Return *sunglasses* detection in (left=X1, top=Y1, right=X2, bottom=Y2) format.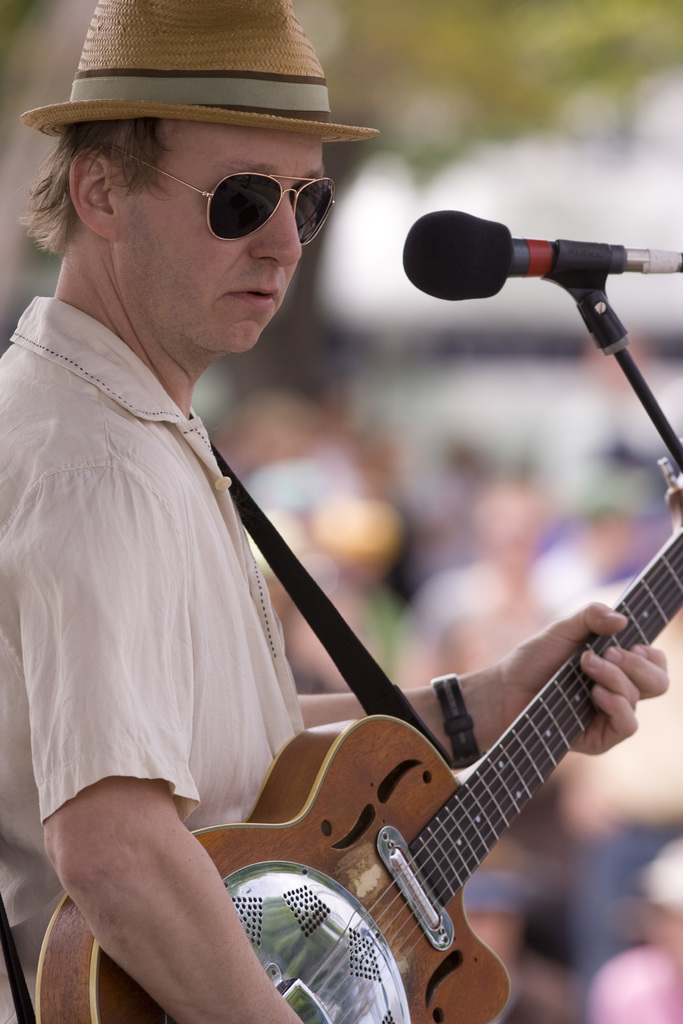
(left=159, top=172, right=334, bottom=245).
